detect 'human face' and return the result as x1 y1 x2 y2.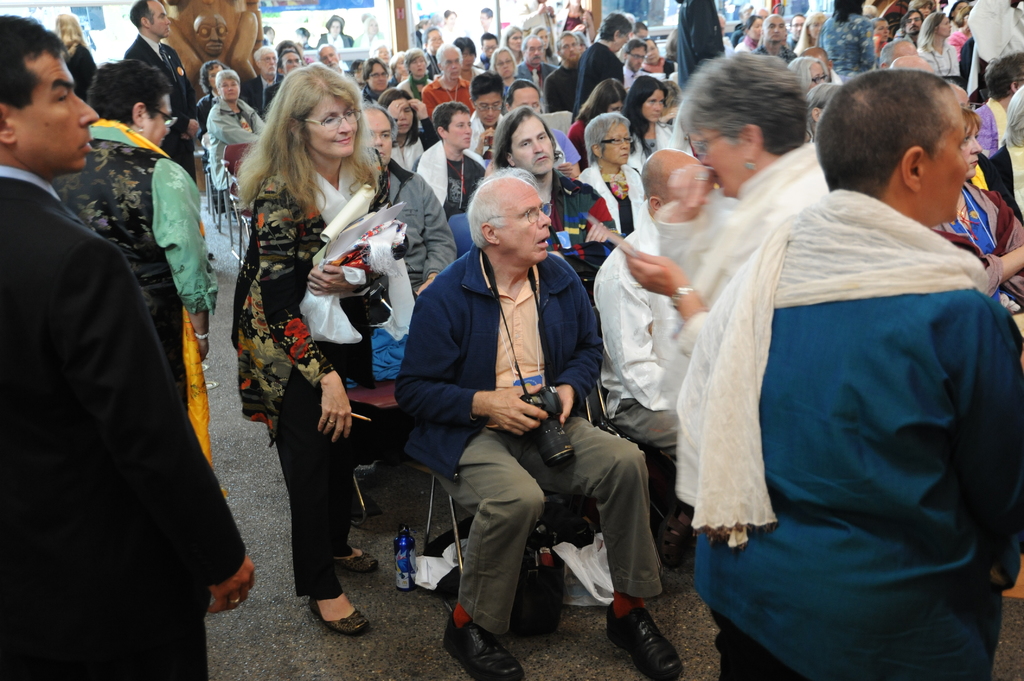
512 90 540 112.
